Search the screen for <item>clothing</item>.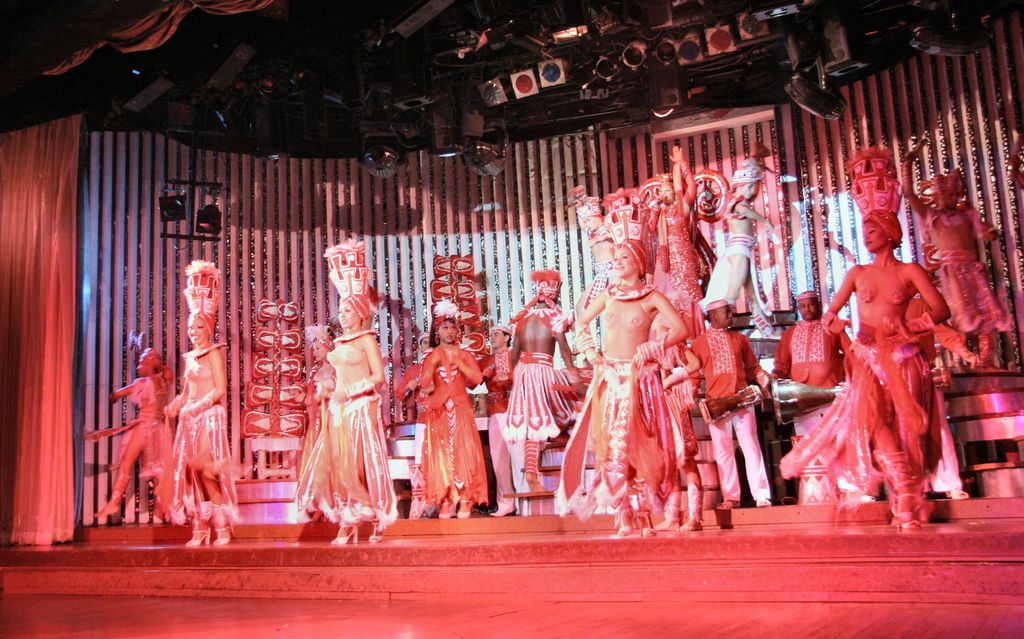
Found at left=291, top=392, right=403, bottom=529.
